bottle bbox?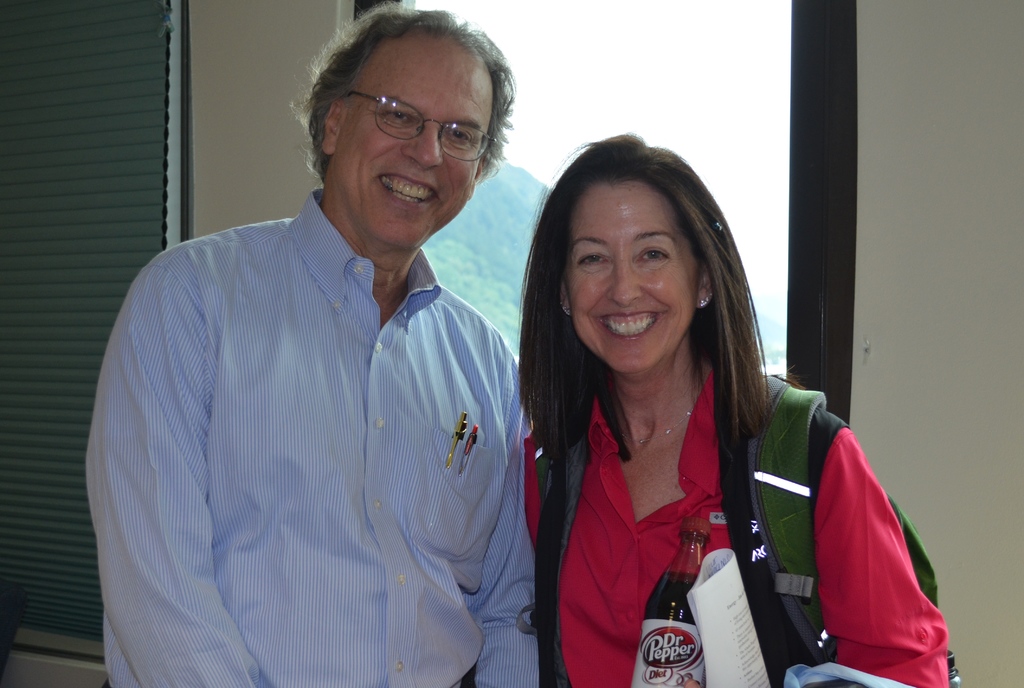
{"x1": 631, "y1": 517, "x2": 712, "y2": 687}
